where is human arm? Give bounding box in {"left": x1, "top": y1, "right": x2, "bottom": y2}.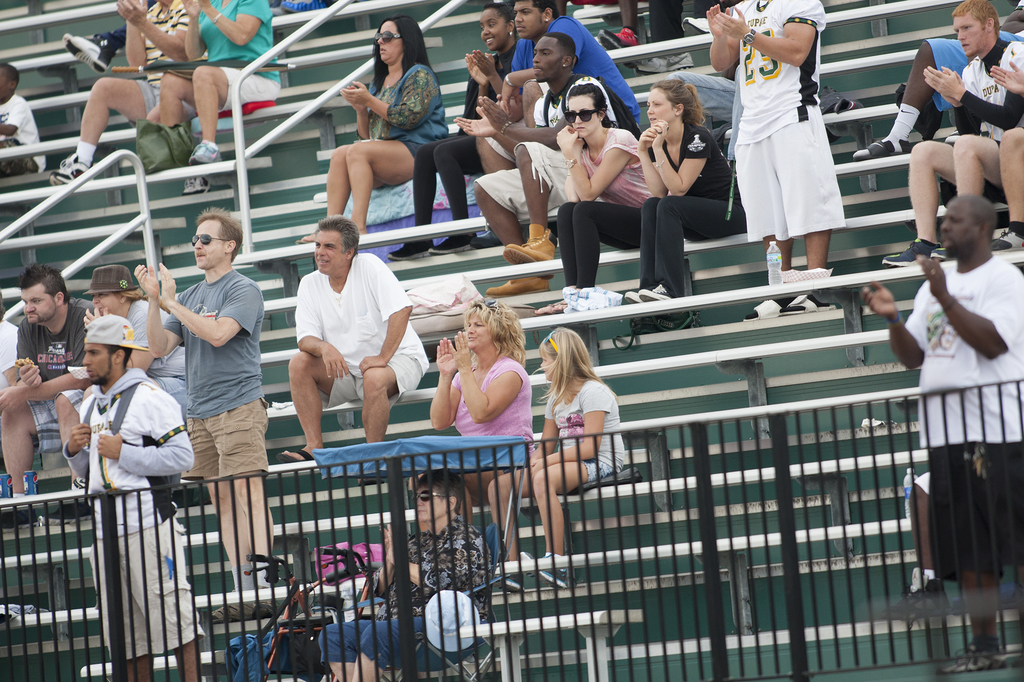
{"left": 920, "top": 63, "right": 983, "bottom": 136}.
